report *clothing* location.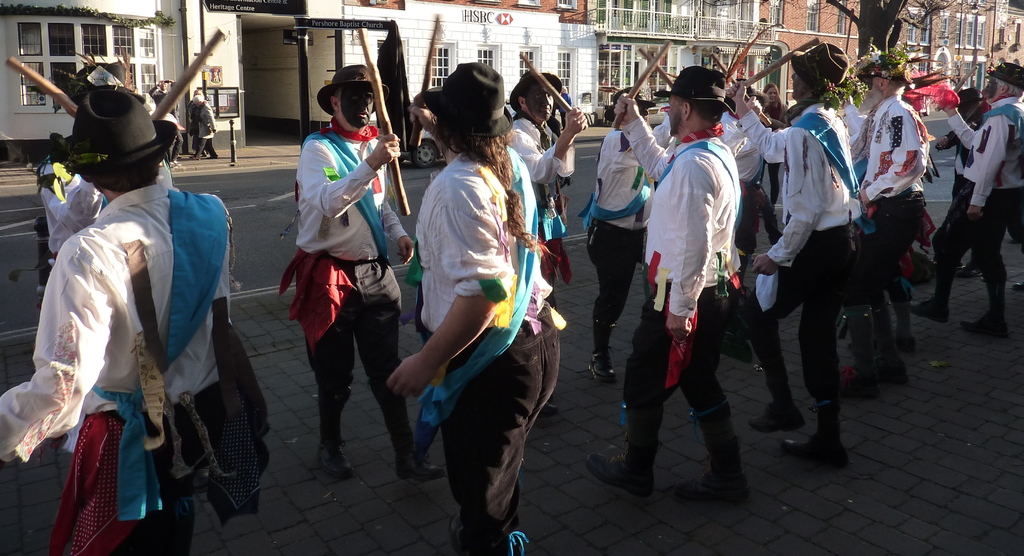
Report: l=588, t=111, r=674, b=331.
